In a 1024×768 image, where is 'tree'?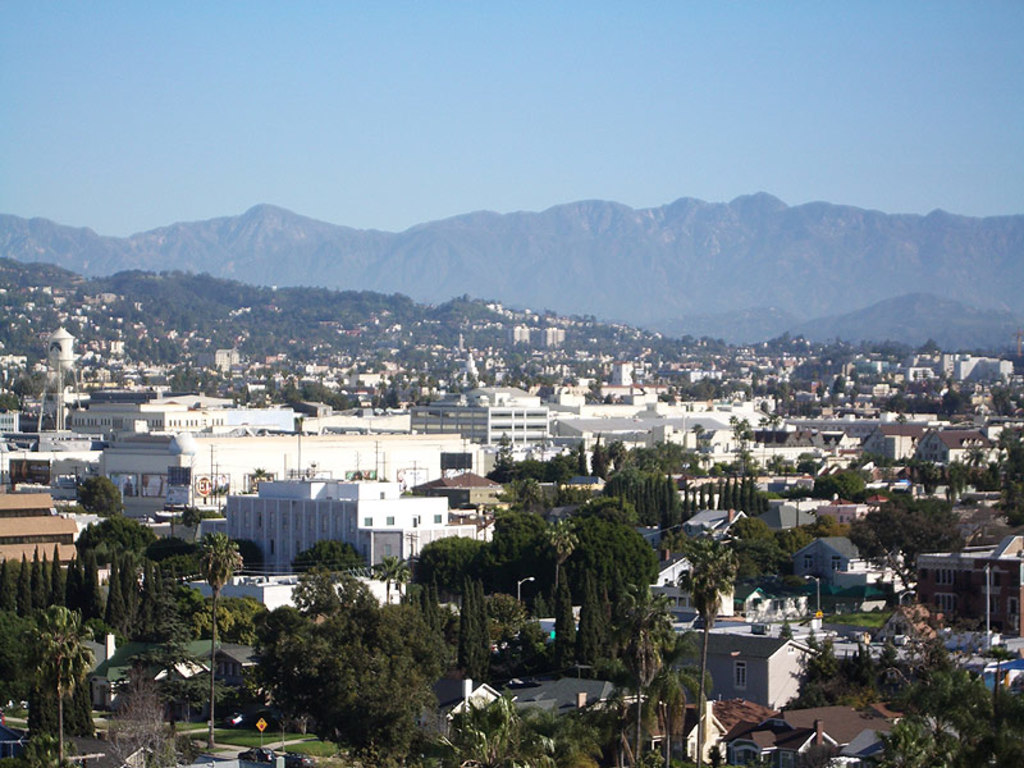
[76,468,137,522].
